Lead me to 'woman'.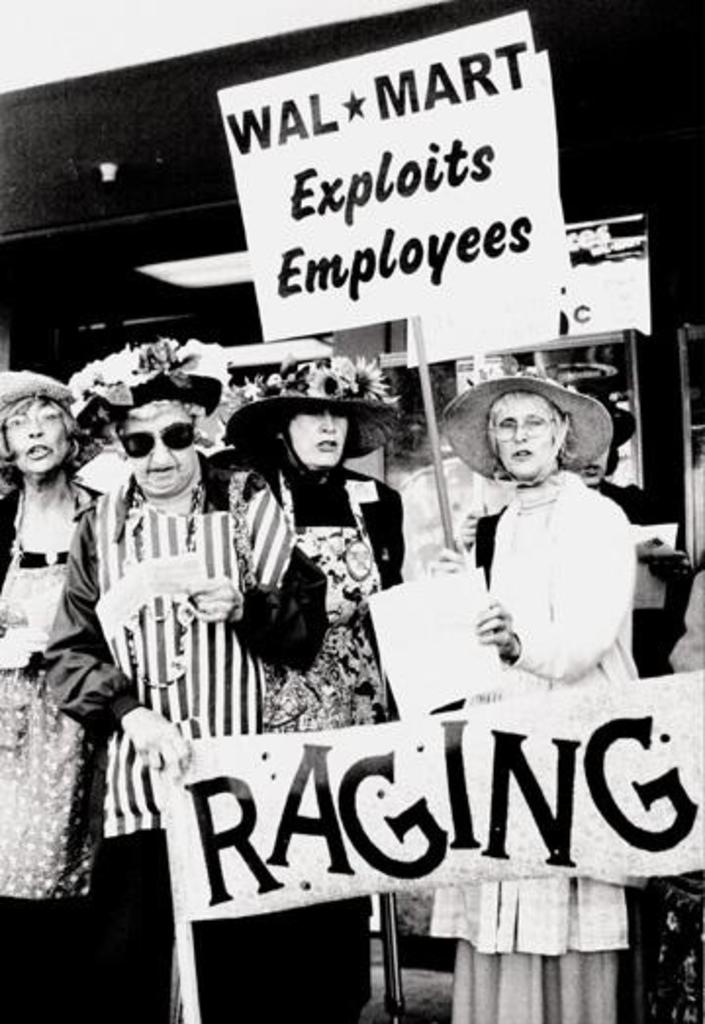
Lead to <bbox>206, 350, 413, 1022</bbox>.
